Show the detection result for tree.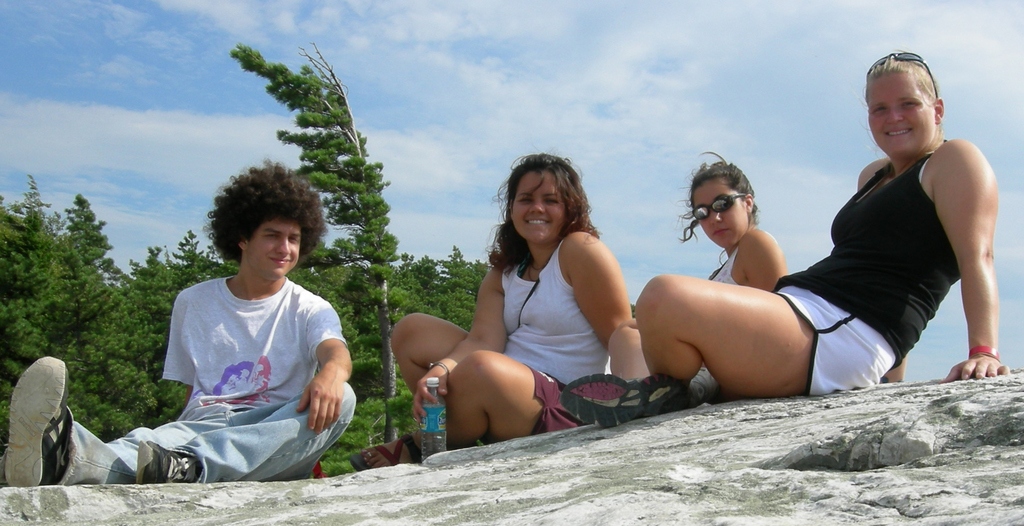
[left=378, top=246, right=461, bottom=433].
